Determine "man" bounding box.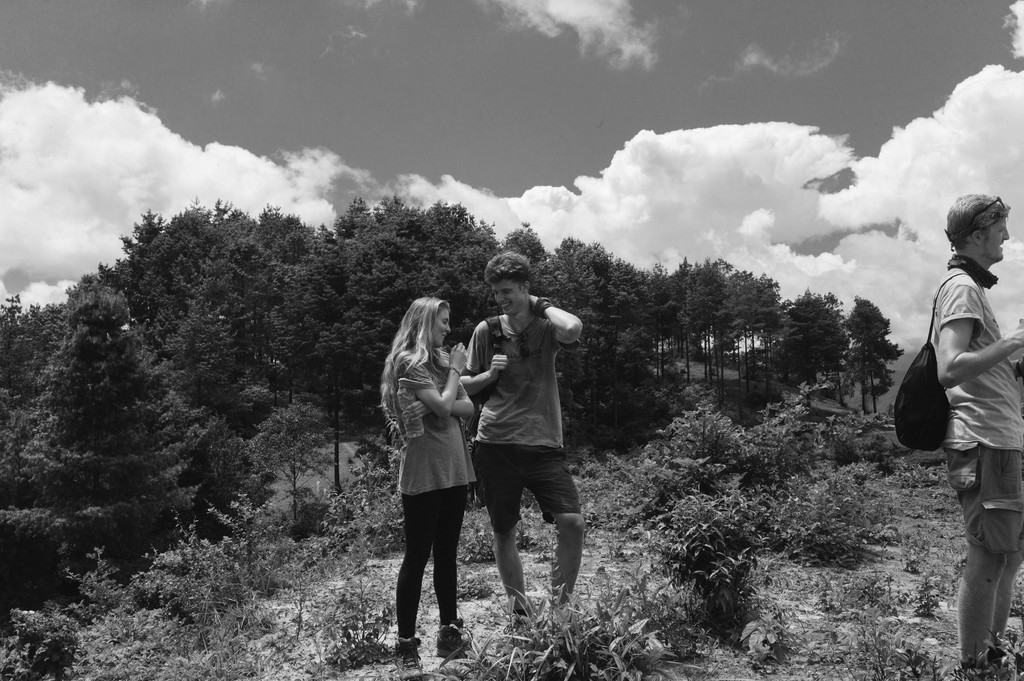
Determined: 930 193 1023 680.
